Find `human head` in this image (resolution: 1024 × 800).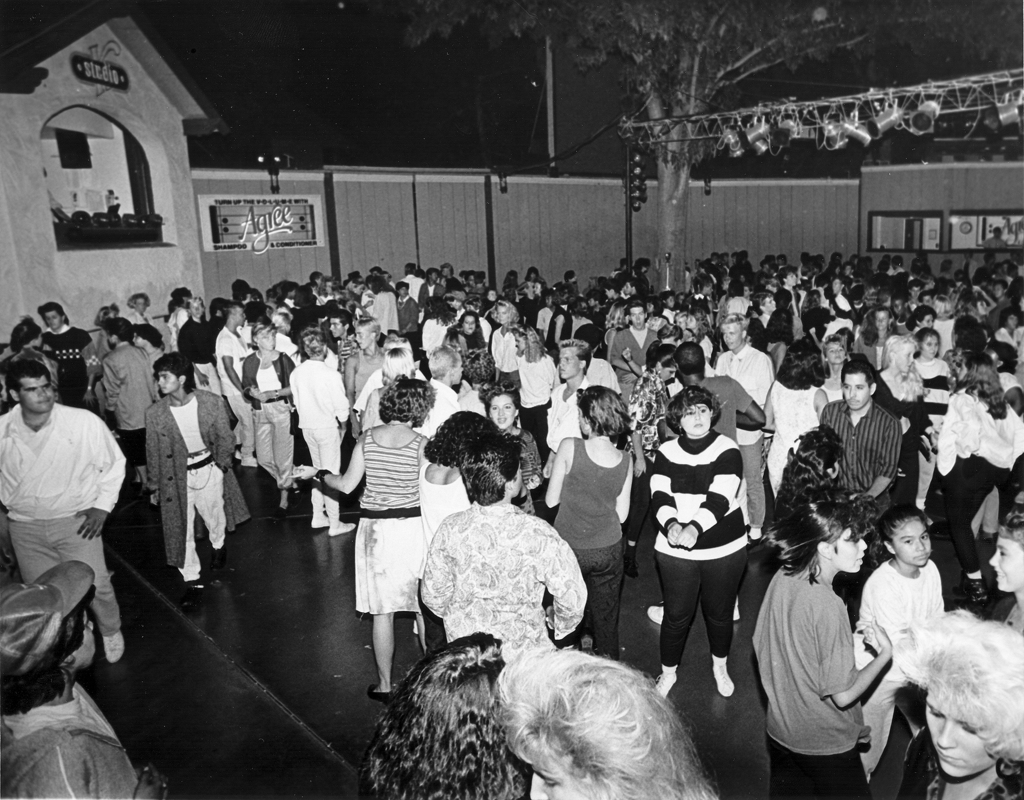
Rect(577, 386, 634, 434).
